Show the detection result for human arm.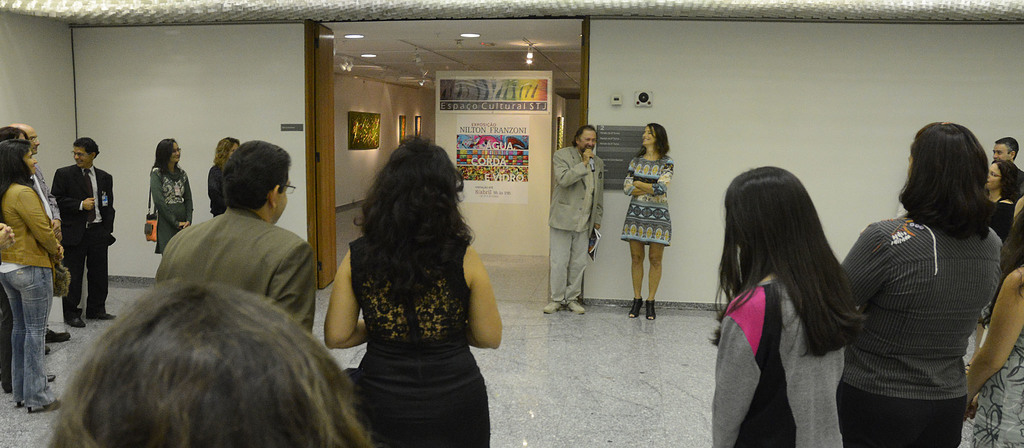
[104,181,115,238].
